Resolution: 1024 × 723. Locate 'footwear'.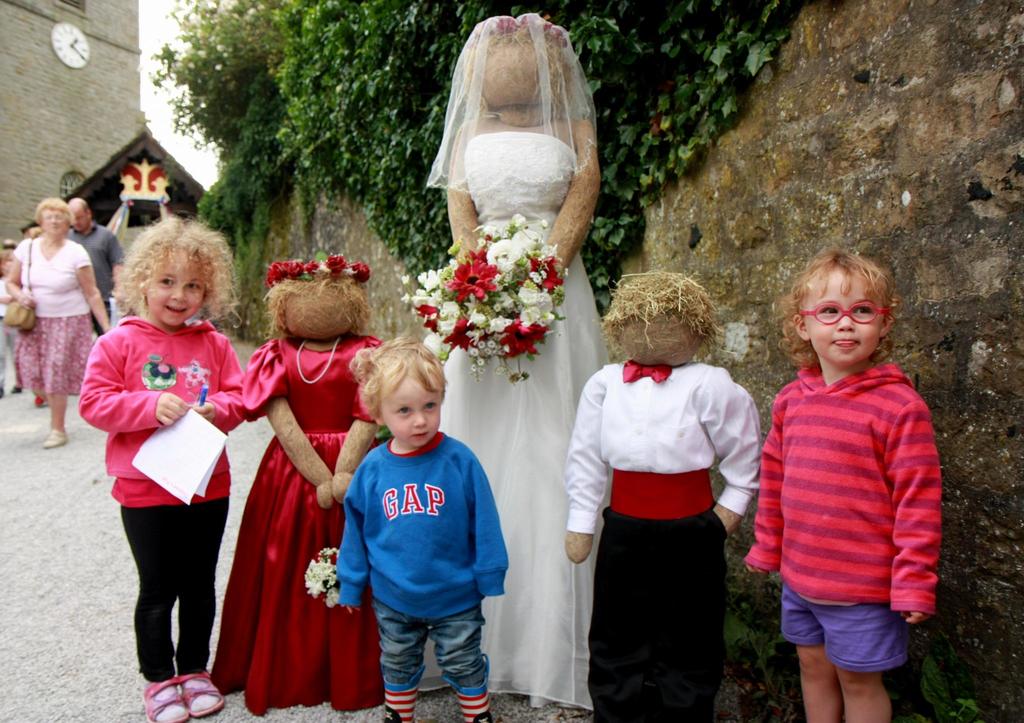
pyautogui.locateOnScreen(41, 428, 65, 450).
